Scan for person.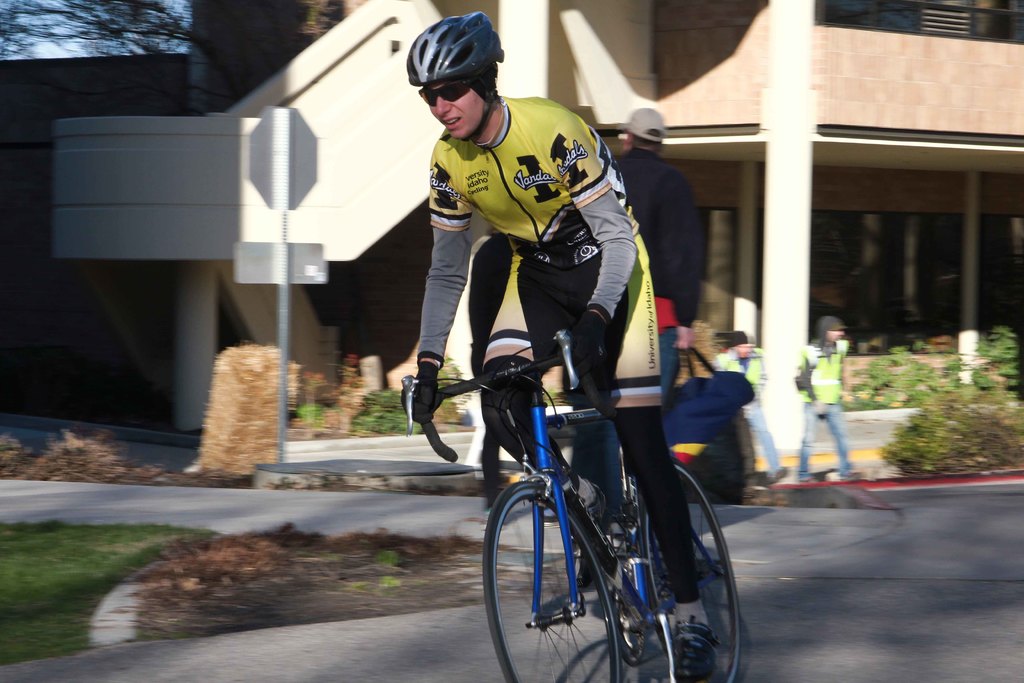
Scan result: bbox=(724, 329, 788, 496).
